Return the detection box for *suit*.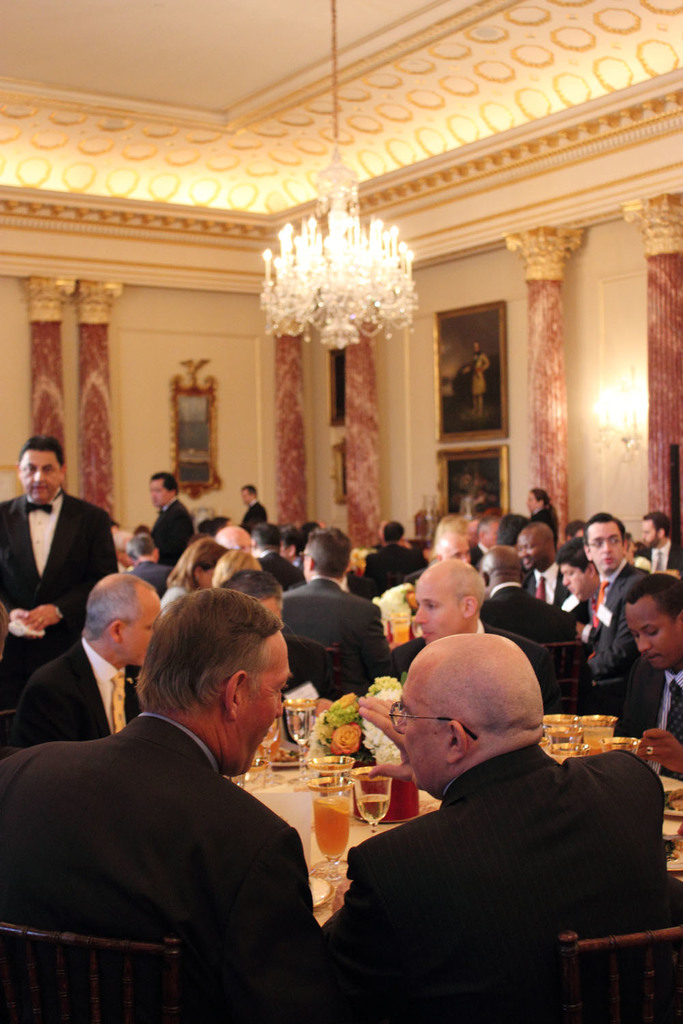
(x1=152, y1=497, x2=197, y2=562).
